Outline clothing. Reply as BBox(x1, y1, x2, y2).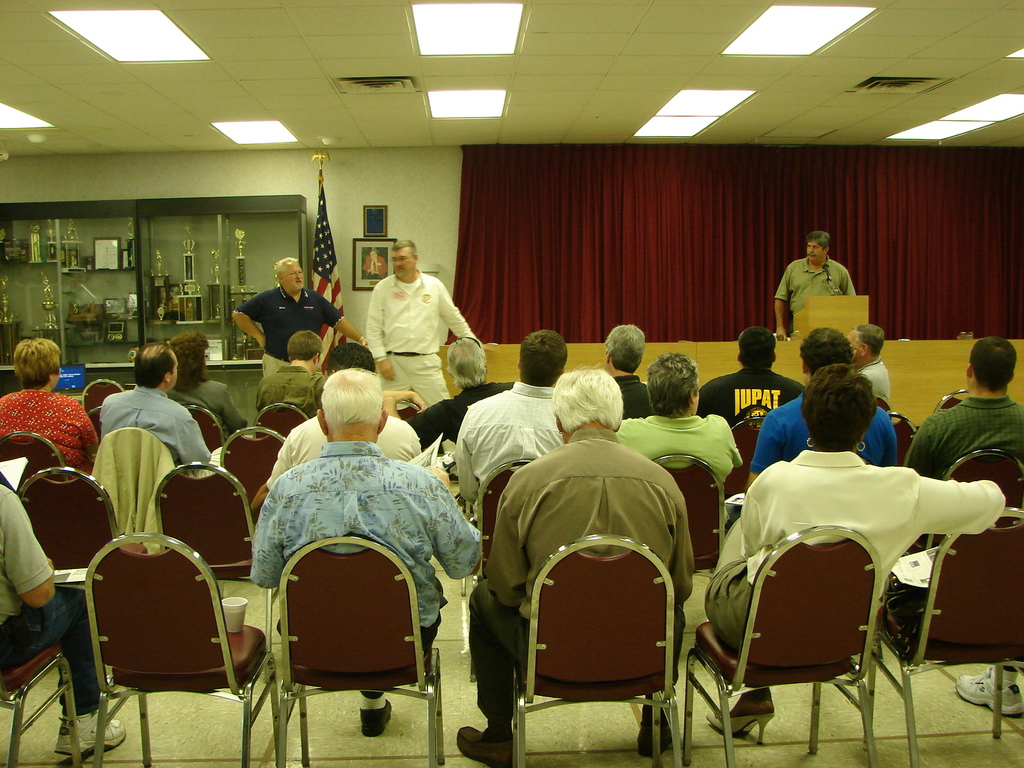
BBox(454, 379, 559, 519).
